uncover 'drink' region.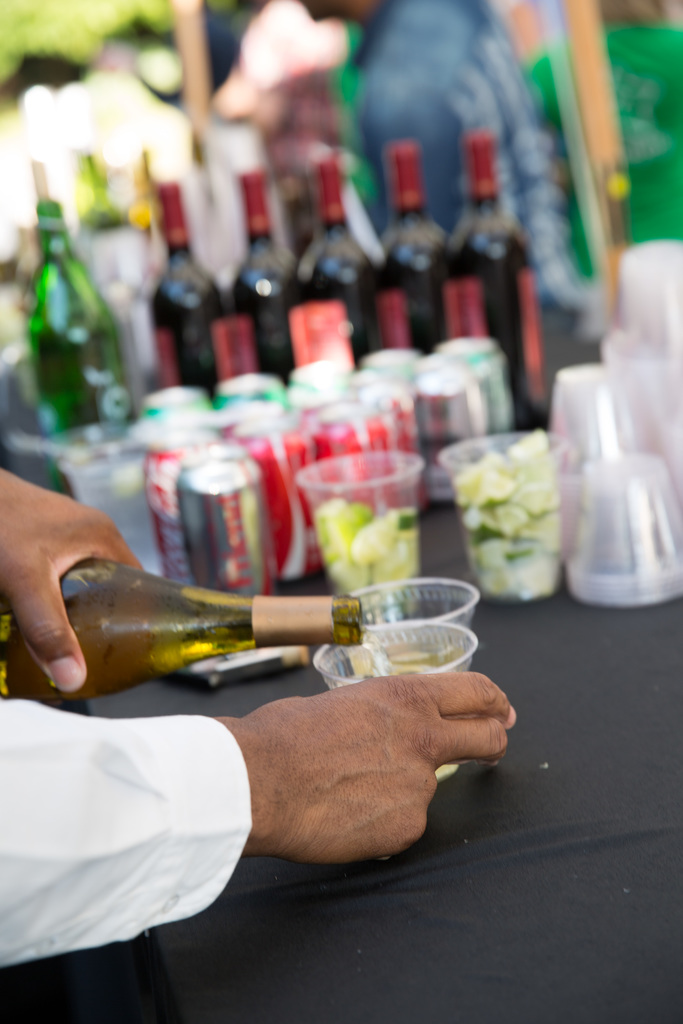
Uncovered: x1=0 y1=562 x2=366 y2=701.
